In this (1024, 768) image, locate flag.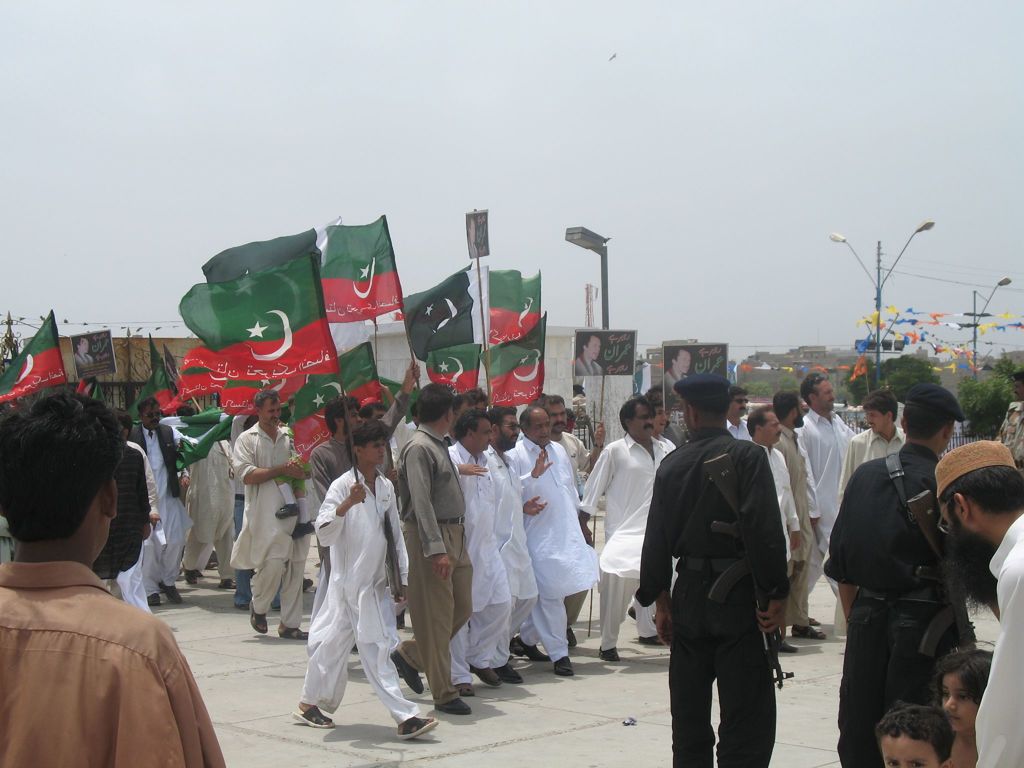
Bounding box: bbox(2, 313, 76, 418).
